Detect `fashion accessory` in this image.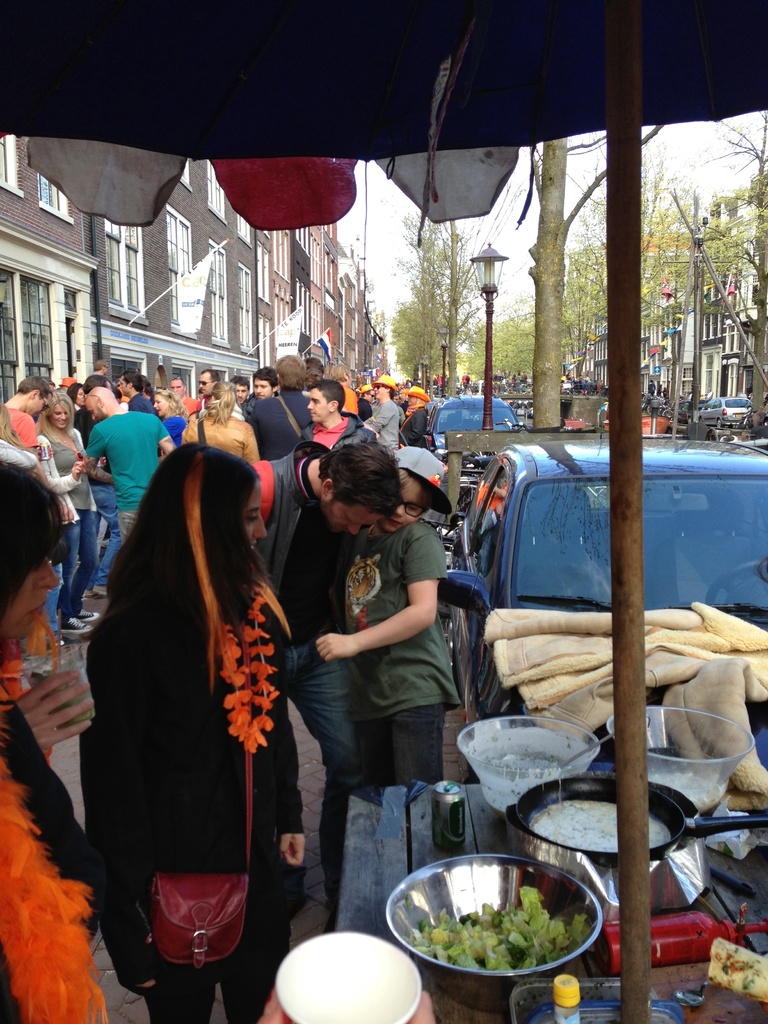
Detection: box(375, 385, 384, 387).
